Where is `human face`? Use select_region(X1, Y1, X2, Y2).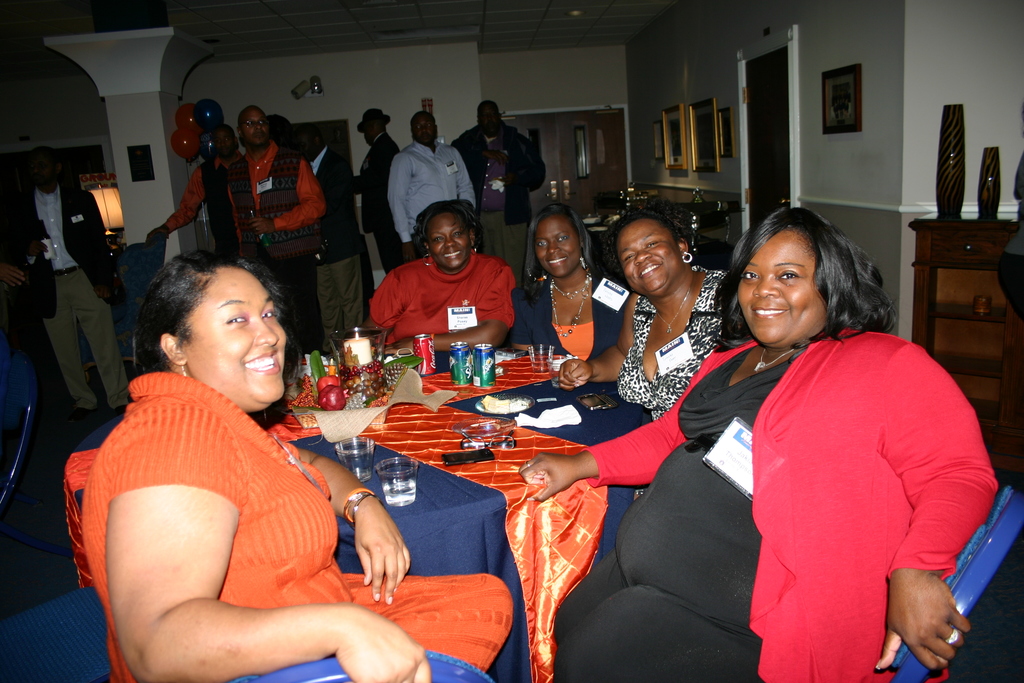
select_region(620, 218, 682, 295).
